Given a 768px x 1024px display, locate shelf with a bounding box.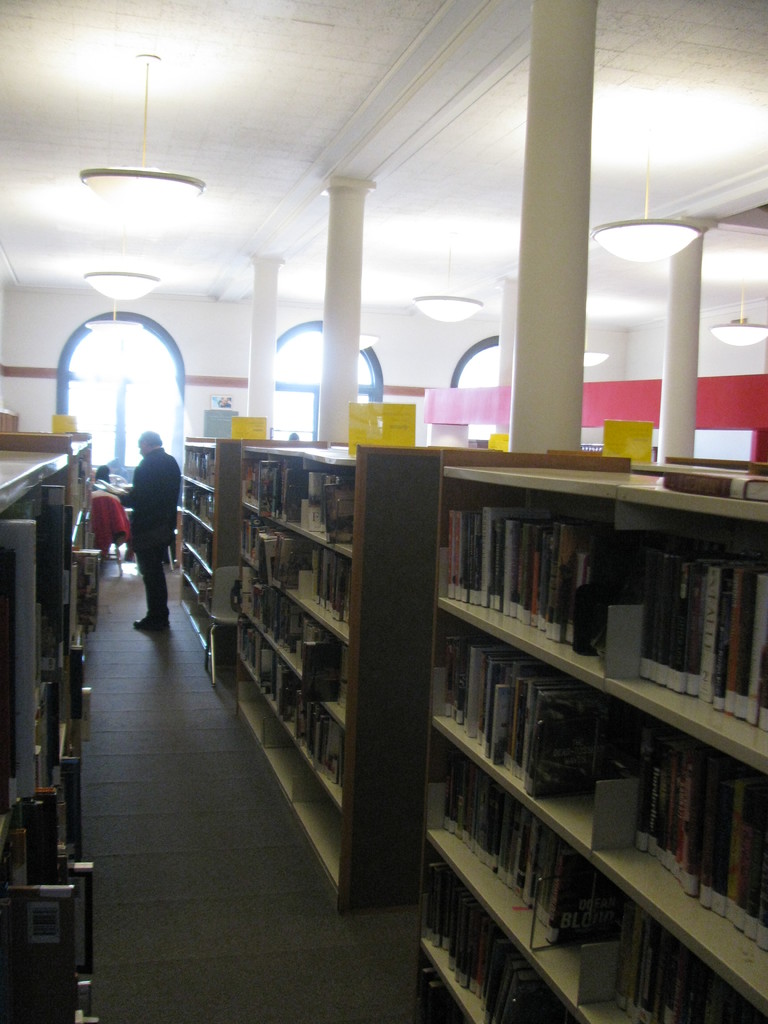
Located: {"x1": 221, "y1": 423, "x2": 574, "y2": 908}.
